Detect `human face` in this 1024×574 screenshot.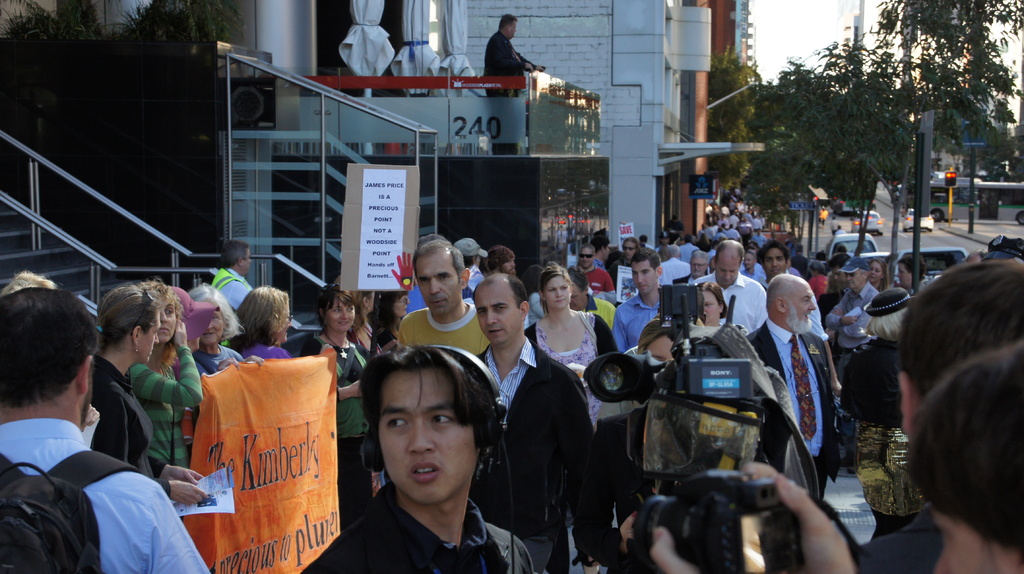
Detection: Rect(244, 251, 252, 276).
